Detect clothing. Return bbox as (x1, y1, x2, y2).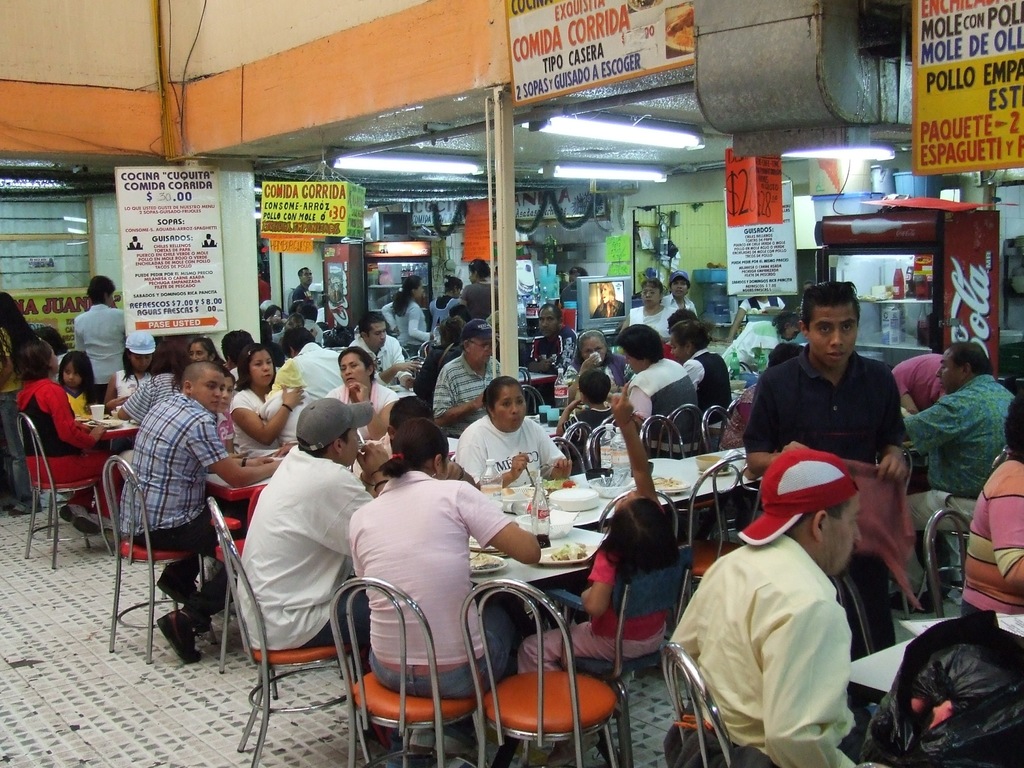
(228, 437, 374, 654).
